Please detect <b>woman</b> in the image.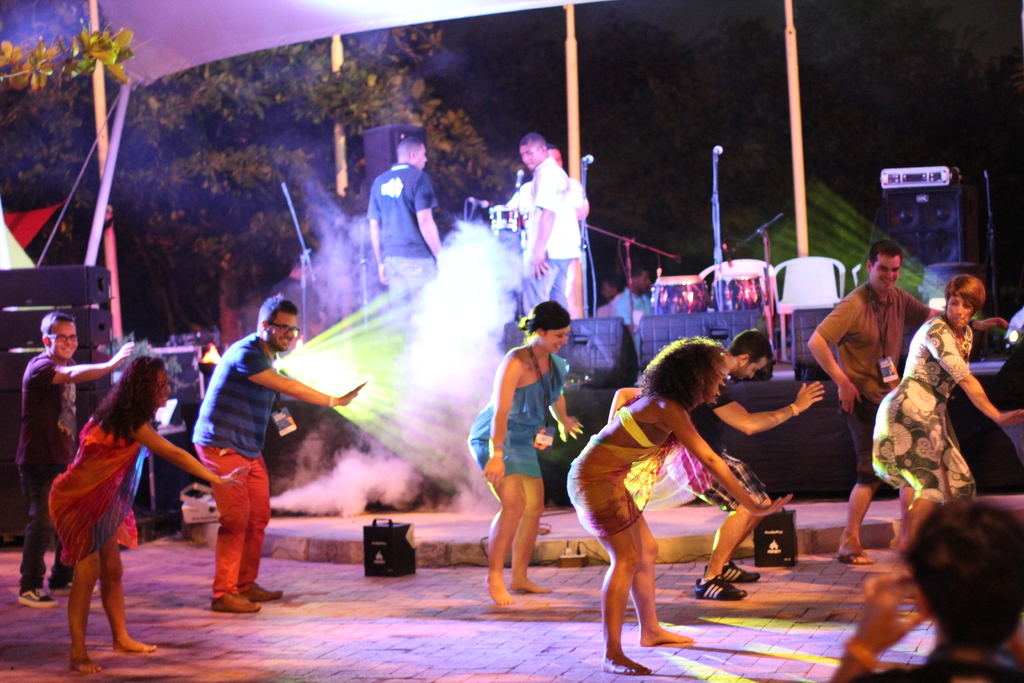
bbox=[871, 272, 1023, 547].
